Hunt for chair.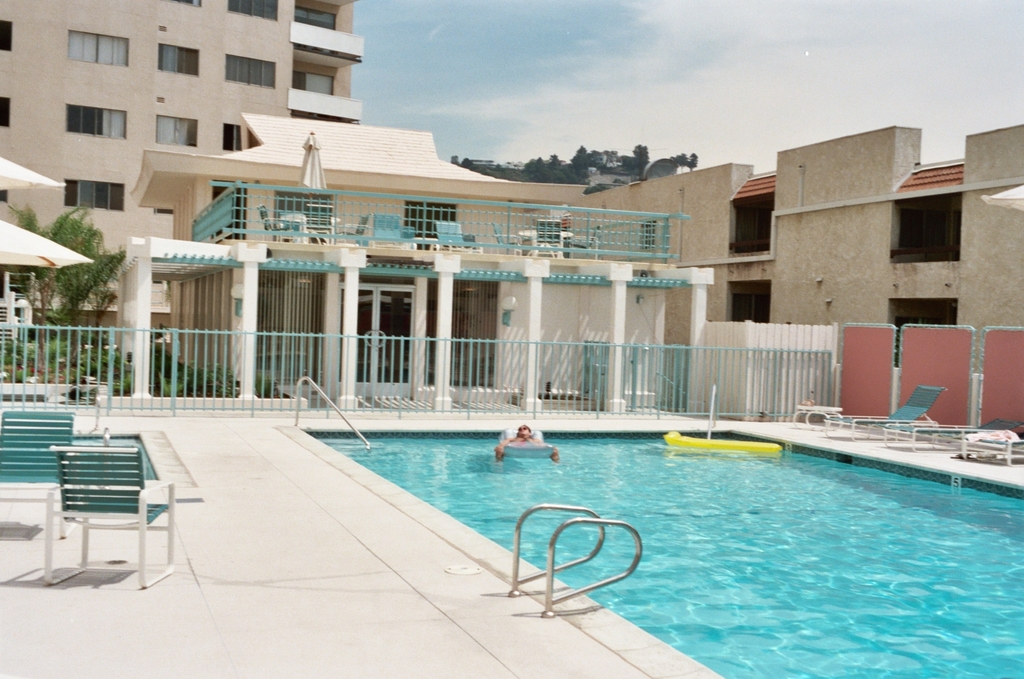
Hunted down at [533,219,564,261].
